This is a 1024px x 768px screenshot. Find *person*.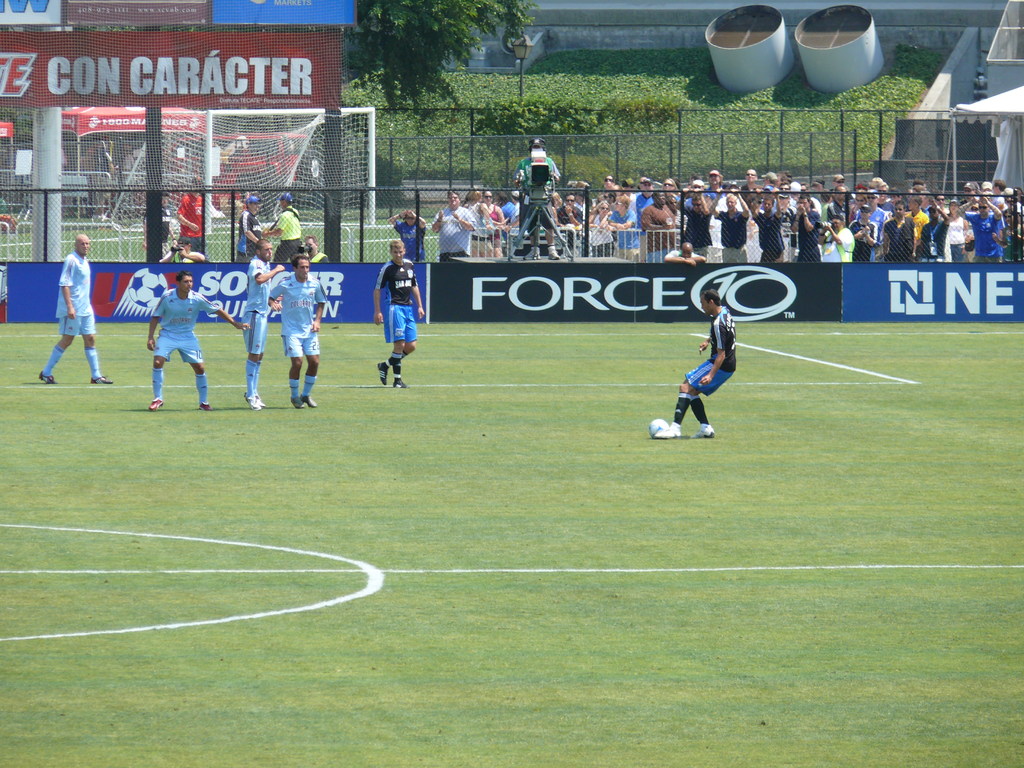
Bounding box: {"x1": 301, "y1": 236, "x2": 328, "y2": 264}.
